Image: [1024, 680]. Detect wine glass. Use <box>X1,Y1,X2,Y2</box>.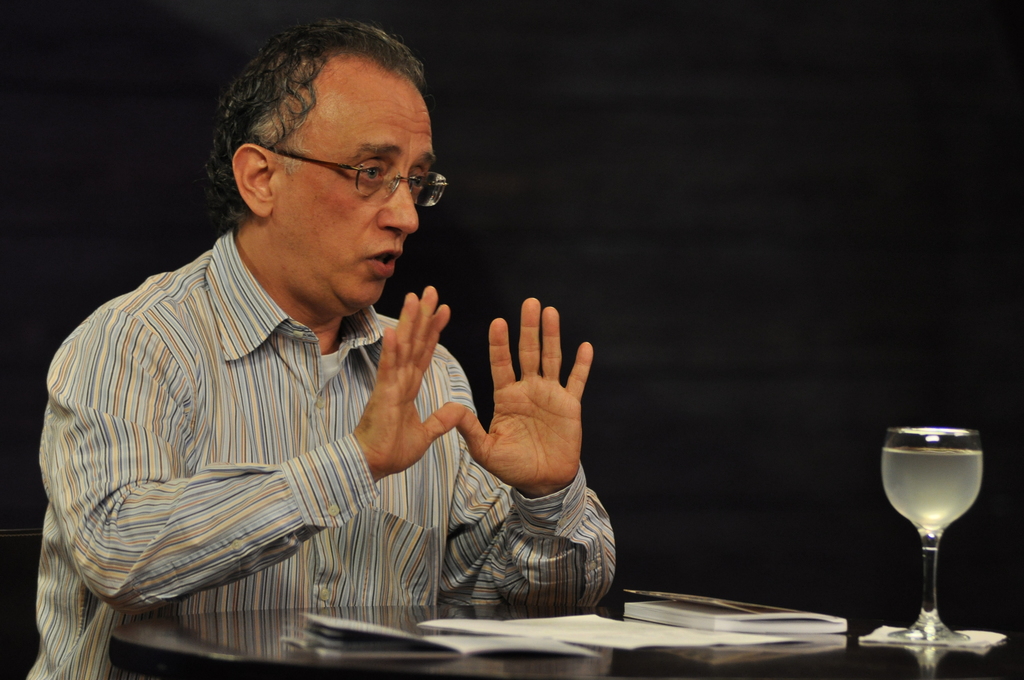
<box>884,425,978,645</box>.
